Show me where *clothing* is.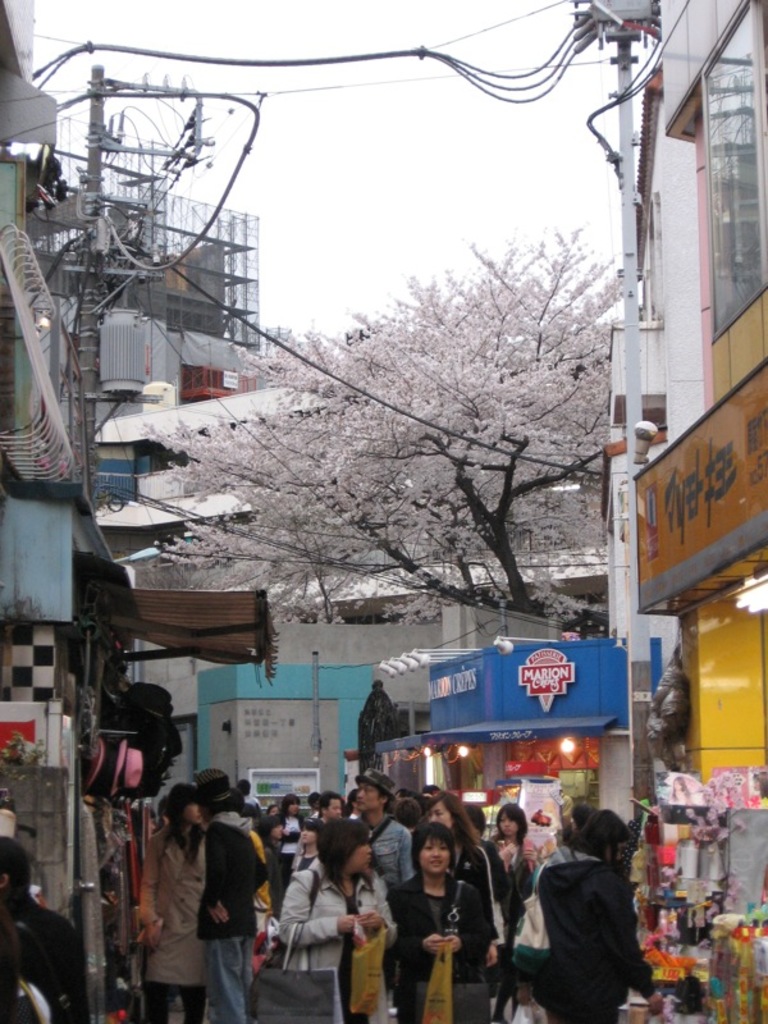
*clothing* is at l=0, t=888, r=92, b=1021.
